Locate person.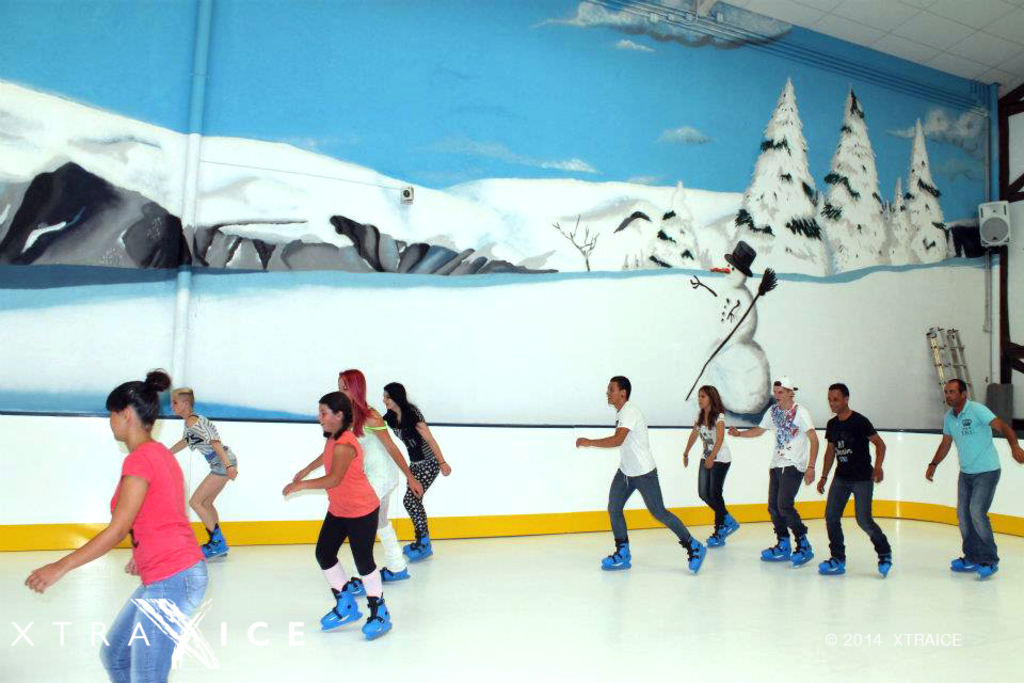
Bounding box: <box>374,376,454,566</box>.
